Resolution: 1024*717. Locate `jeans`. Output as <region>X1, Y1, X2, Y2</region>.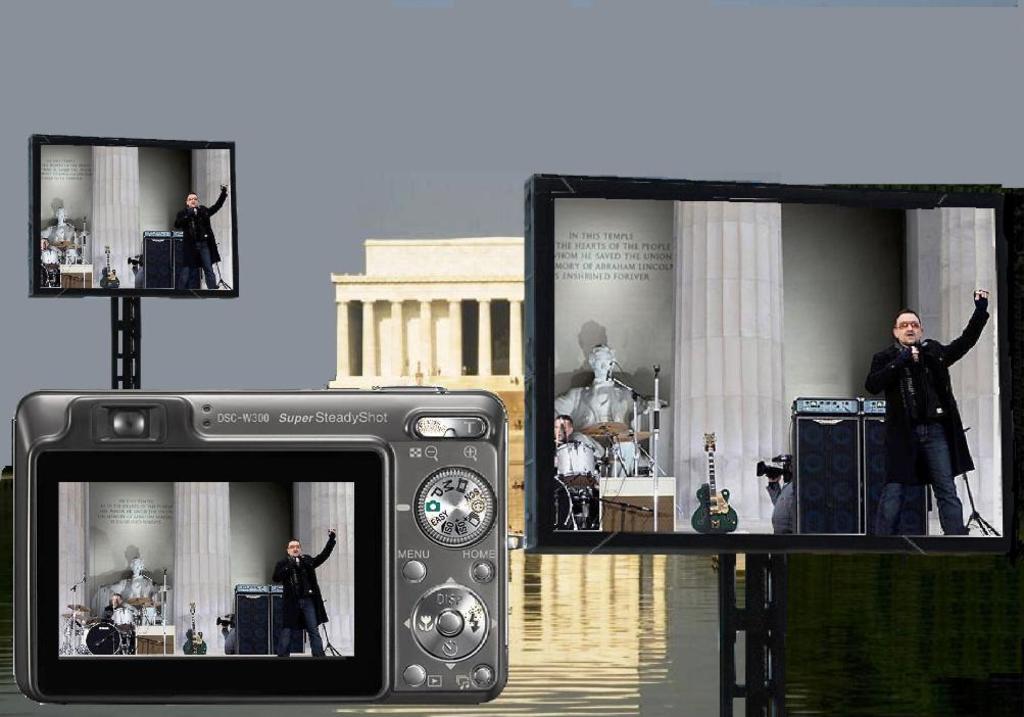
<region>870, 420, 971, 534</region>.
